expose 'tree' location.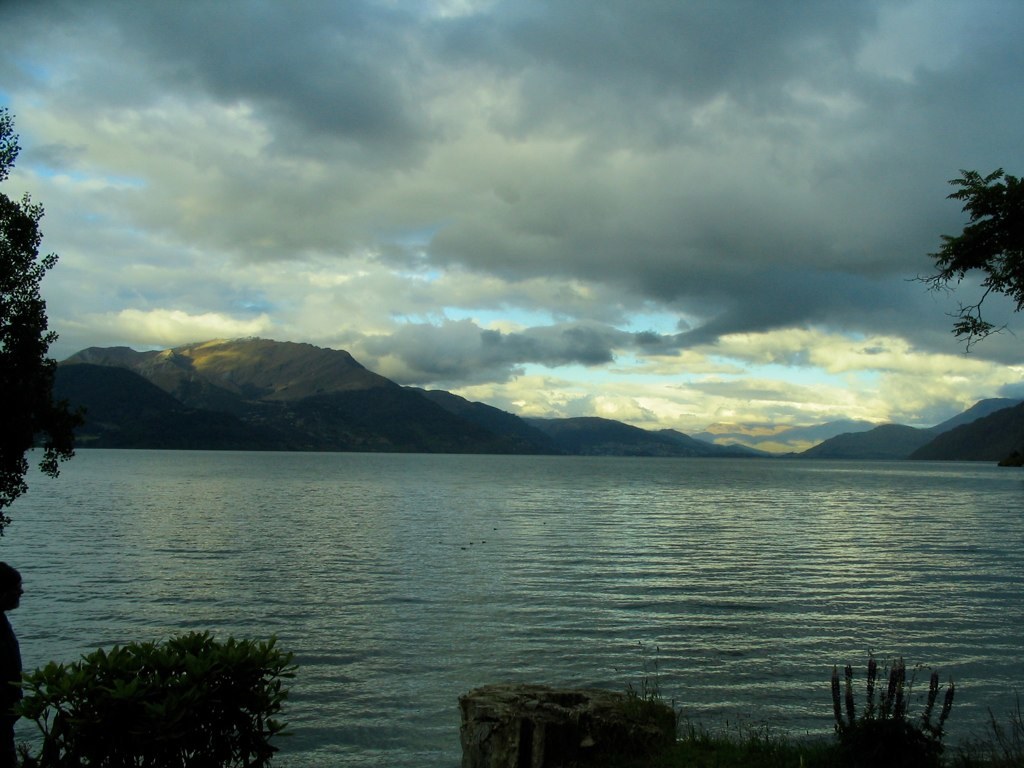
Exposed at <region>0, 104, 82, 539</region>.
